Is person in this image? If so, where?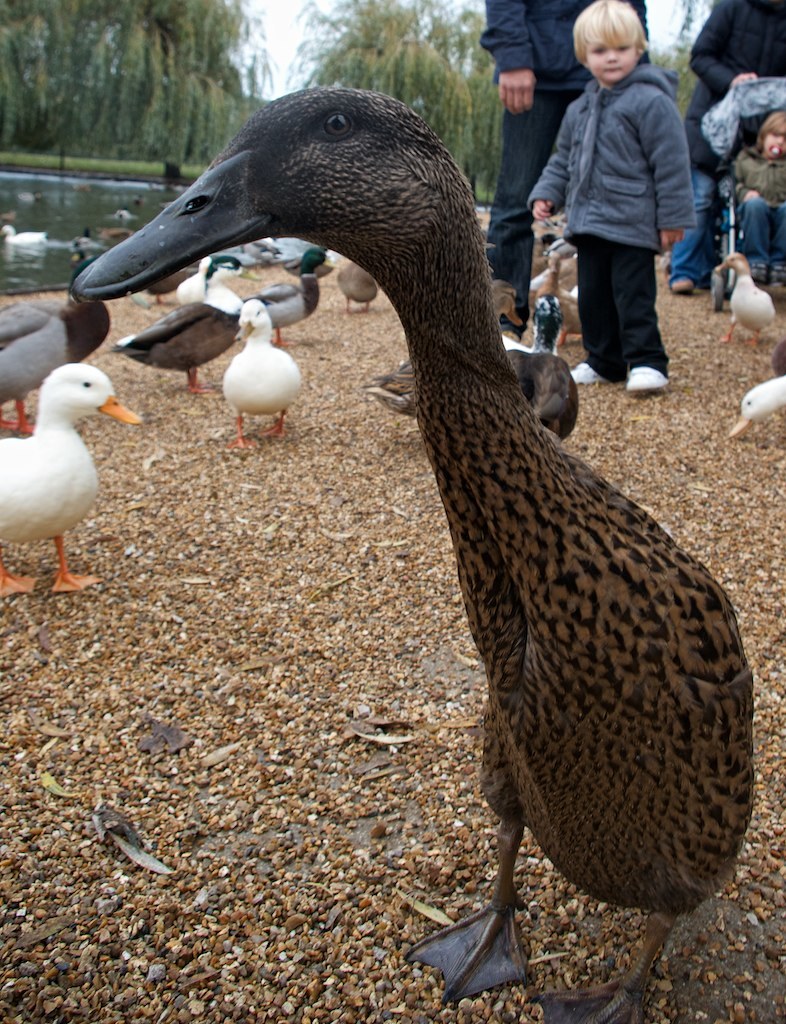
Yes, at [x1=530, y1=0, x2=684, y2=393].
